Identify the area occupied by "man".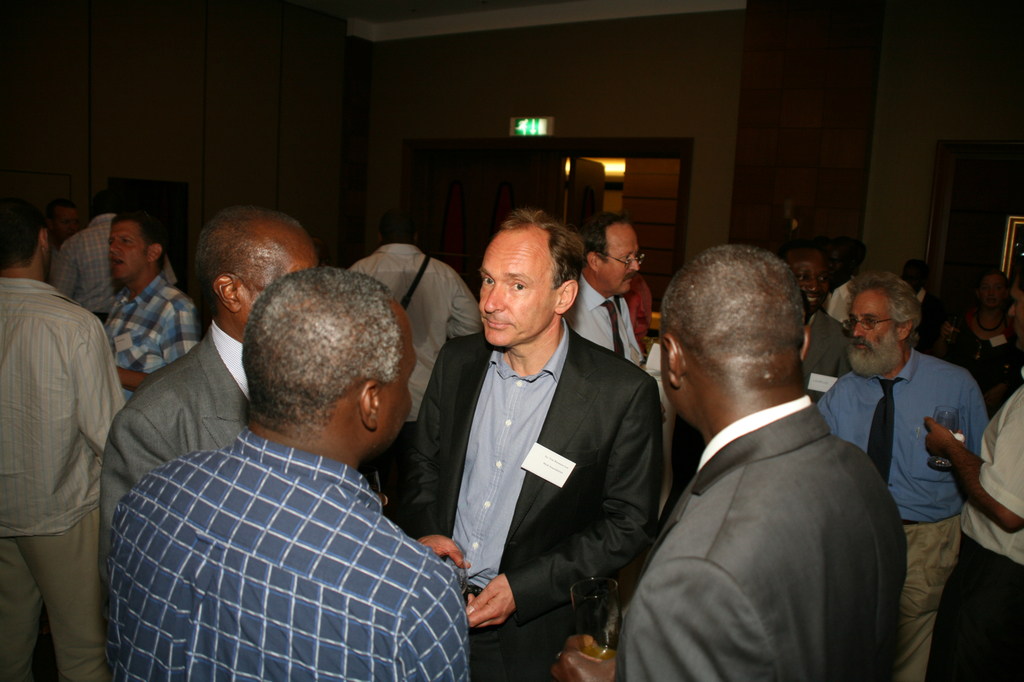
Area: bbox=(50, 189, 179, 325).
